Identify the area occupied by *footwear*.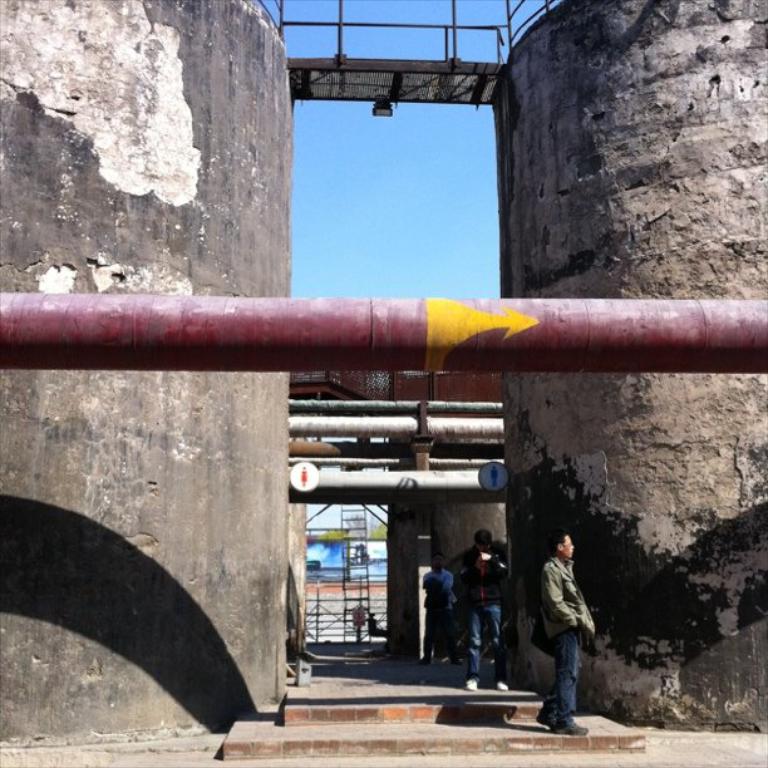
Area: {"left": 555, "top": 713, "right": 589, "bottom": 743}.
